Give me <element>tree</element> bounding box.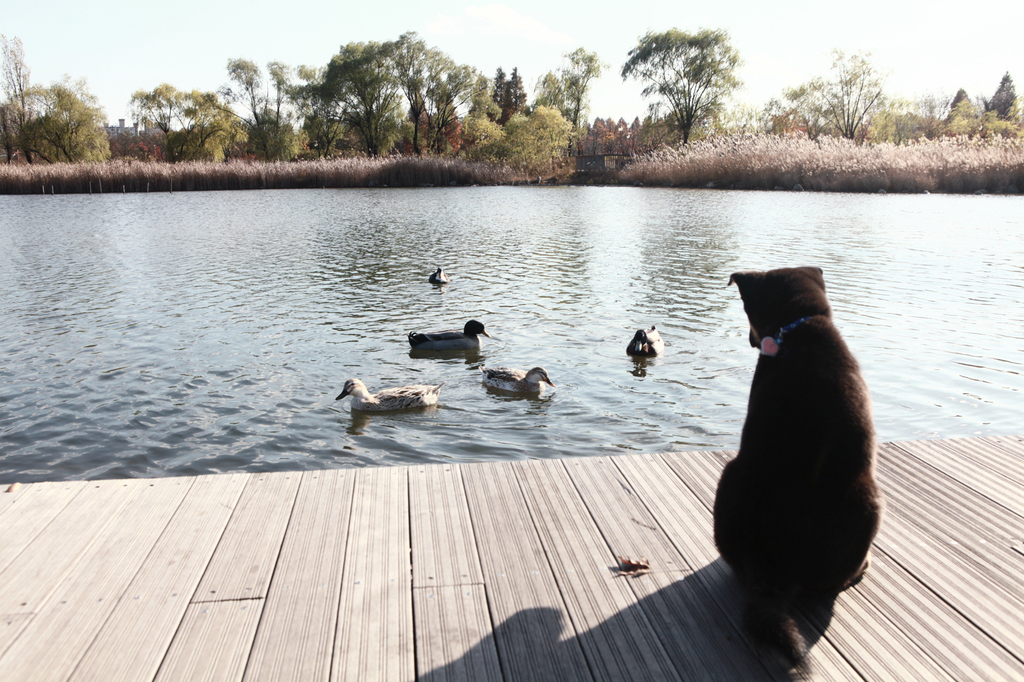
bbox=(493, 70, 528, 117).
